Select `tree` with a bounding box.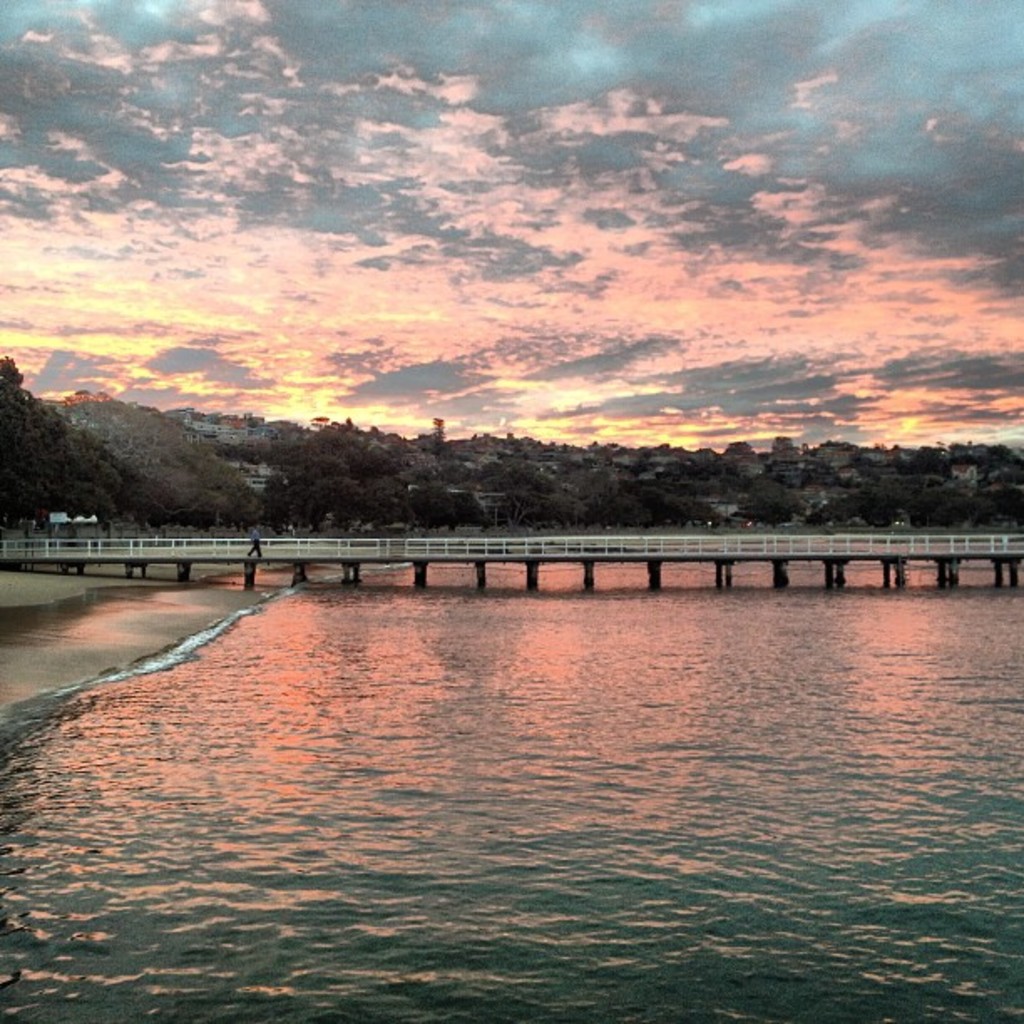
[left=730, top=475, right=796, bottom=525].
